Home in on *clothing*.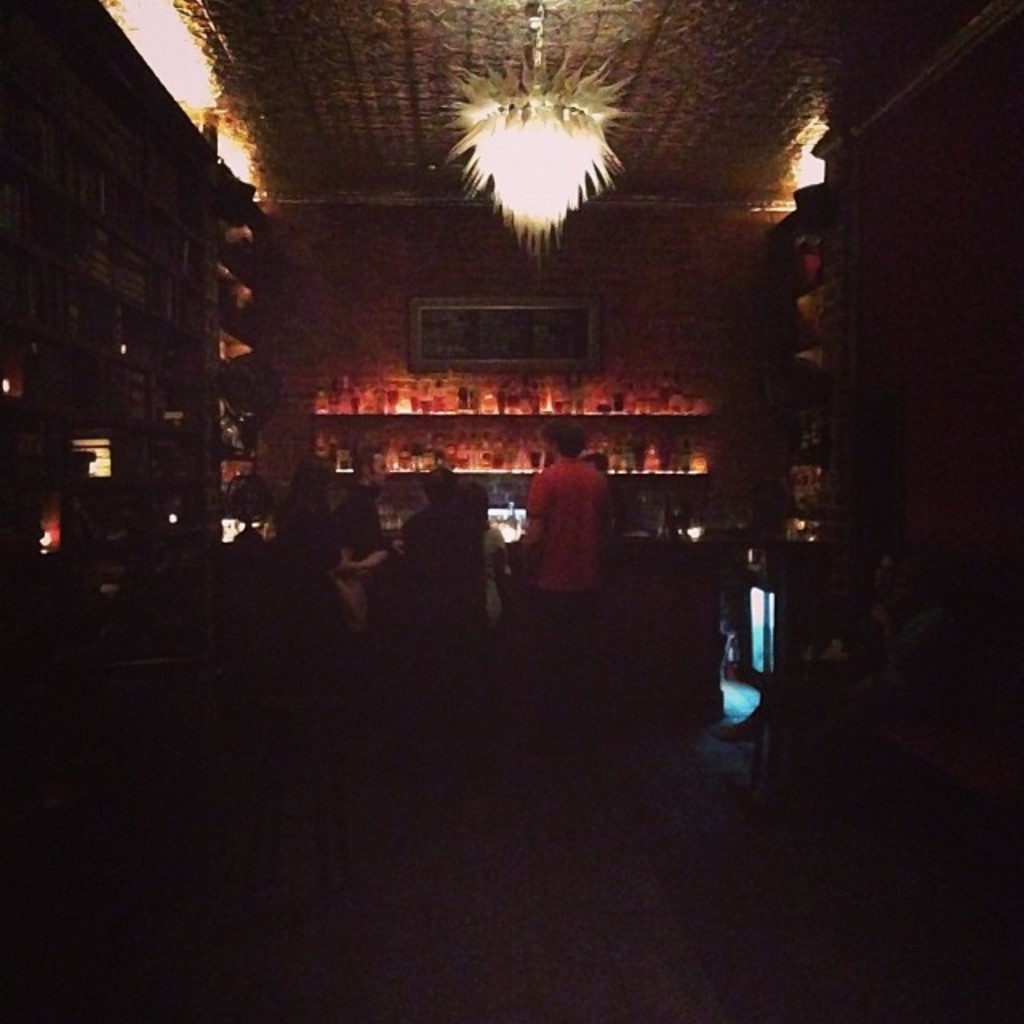
Homed in at 520,443,619,627.
